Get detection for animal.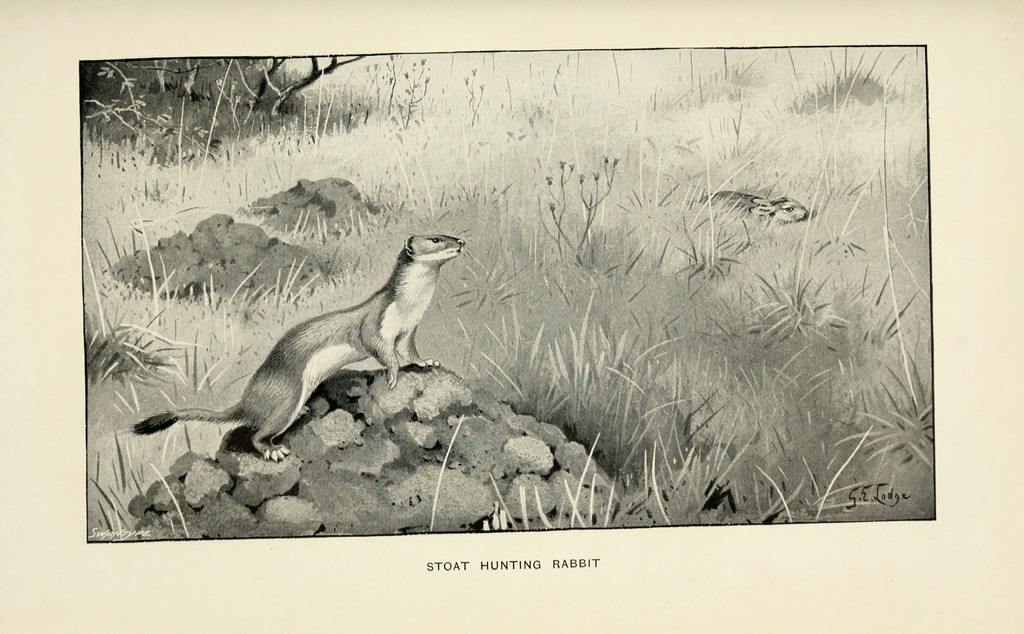
Detection: pyautogui.locateOnScreen(132, 237, 465, 457).
